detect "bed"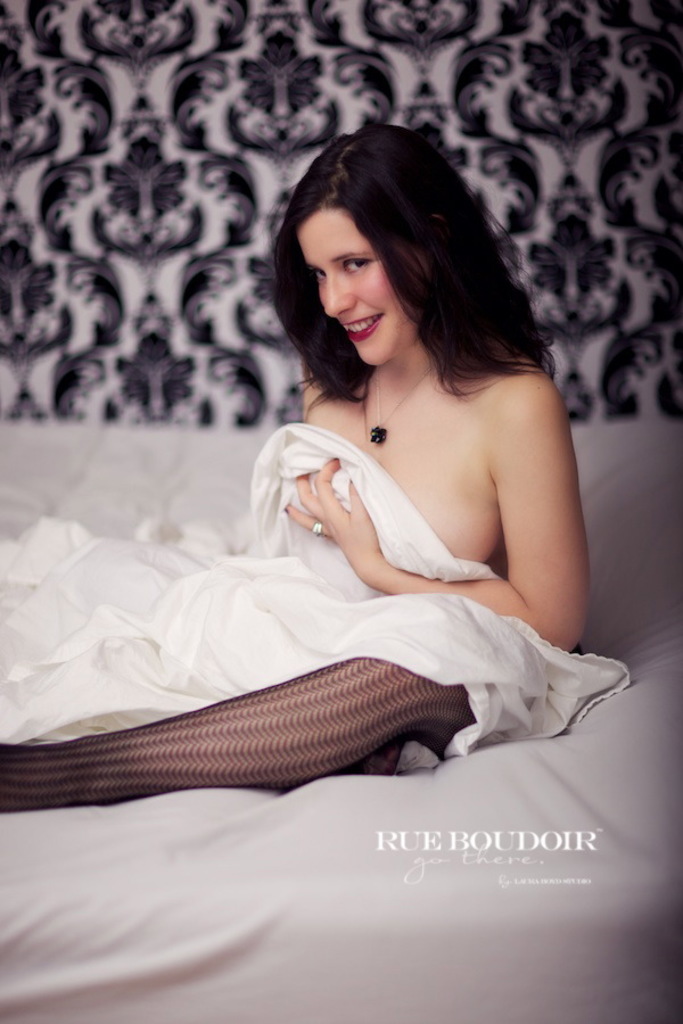
x1=0, y1=460, x2=680, y2=1018
